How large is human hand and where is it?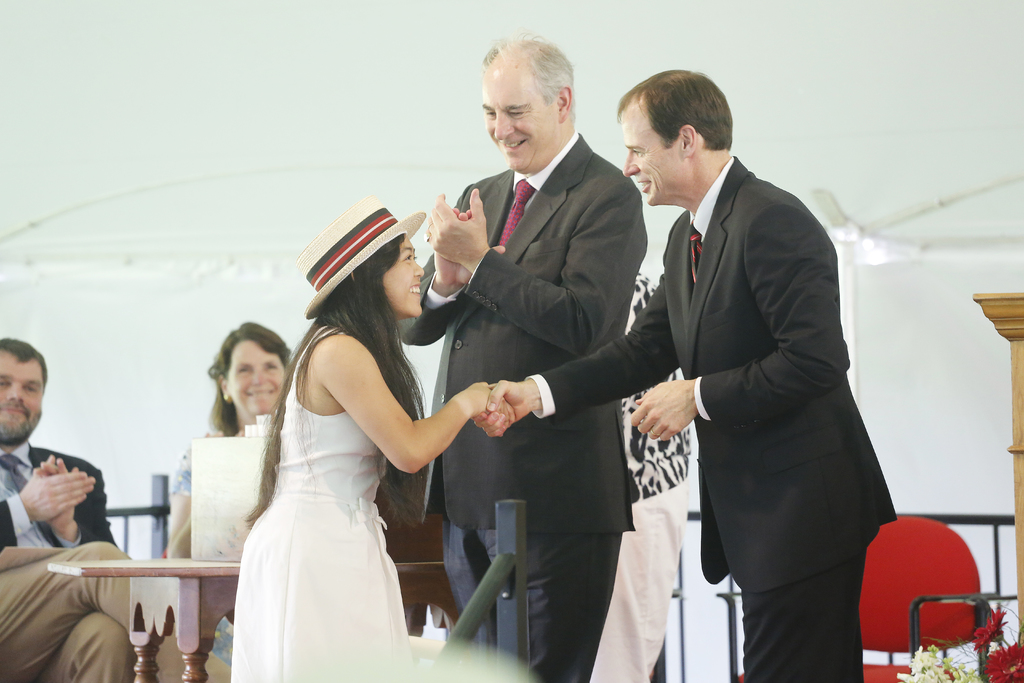
Bounding box: BBox(202, 429, 243, 436).
